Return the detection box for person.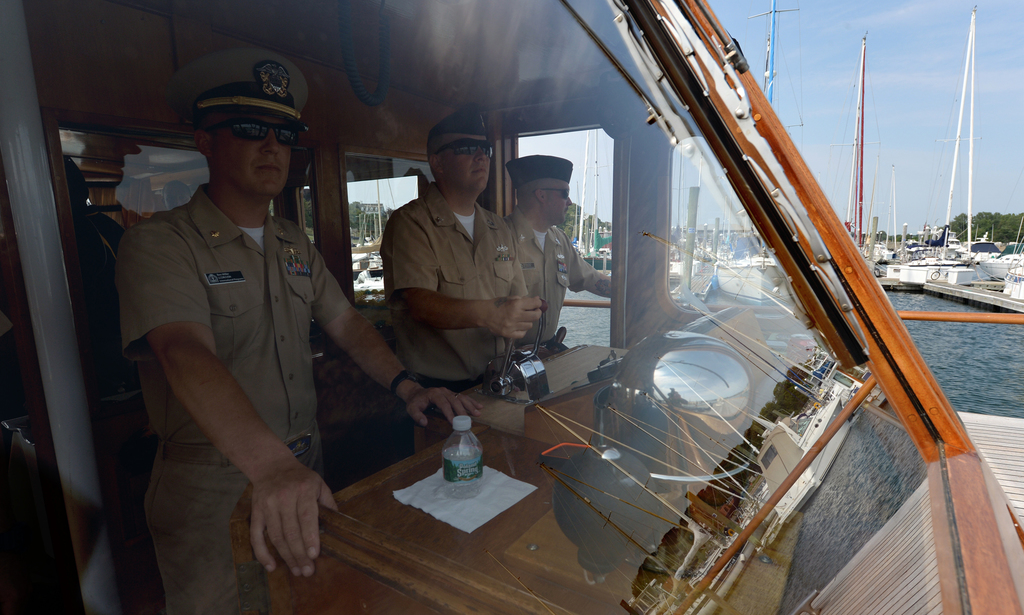
detection(384, 98, 547, 418).
